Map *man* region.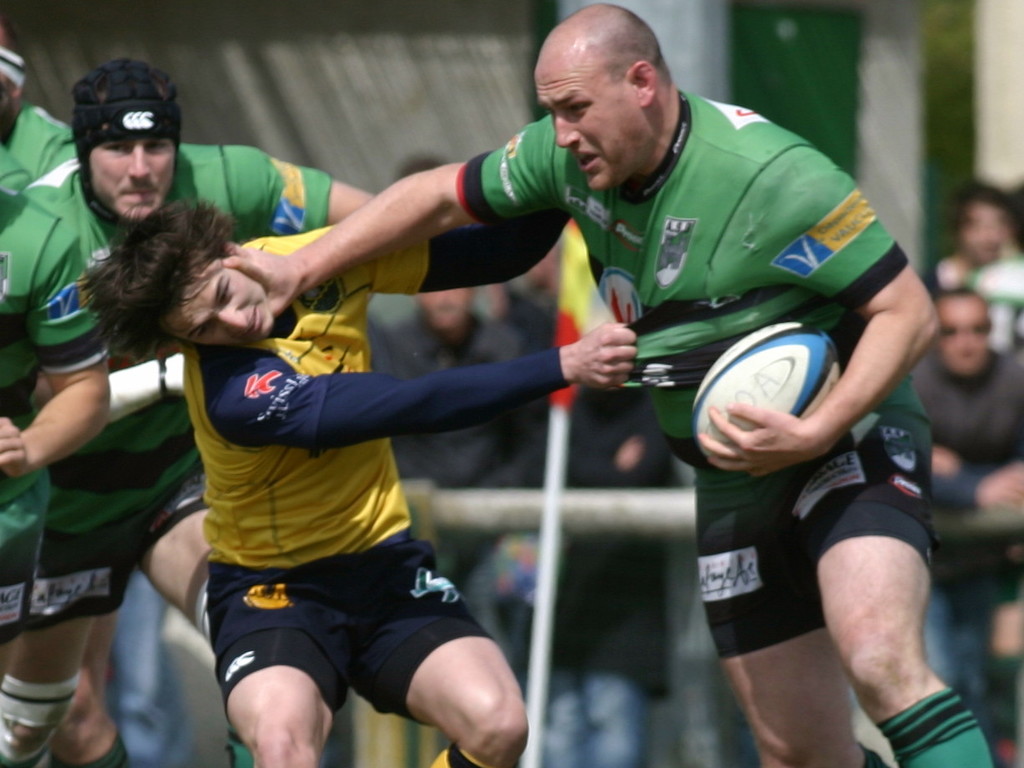
Mapped to detection(0, 23, 85, 230).
